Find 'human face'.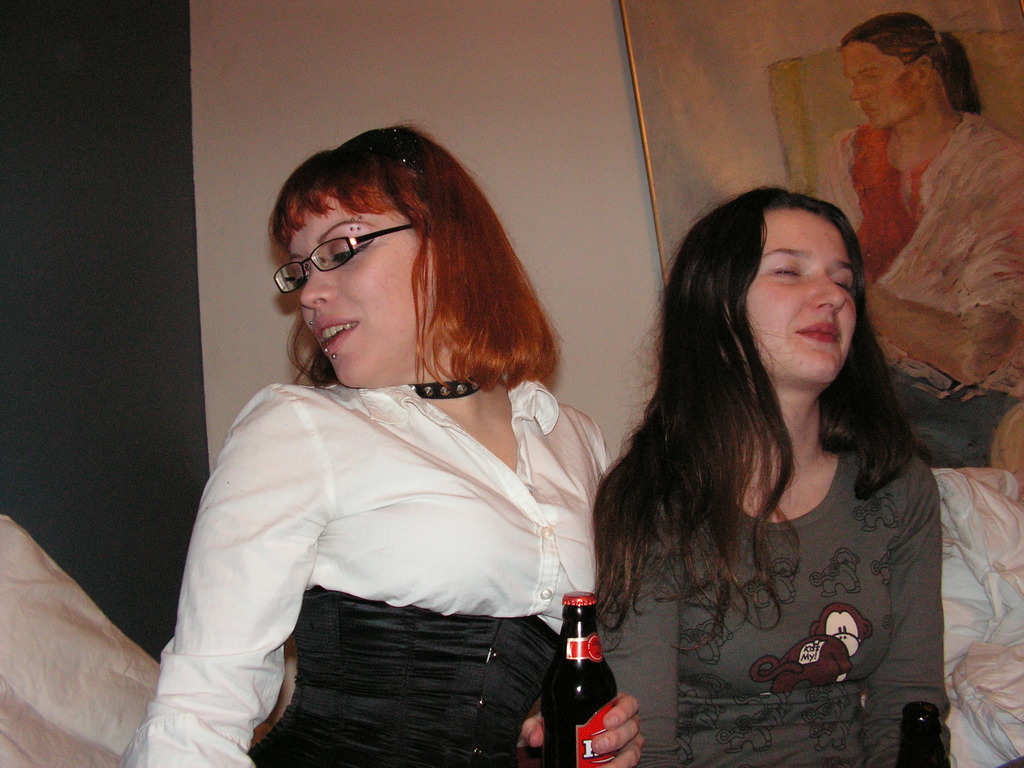
{"left": 287, "top": 198, "right": 435, "bottom": 388}.
